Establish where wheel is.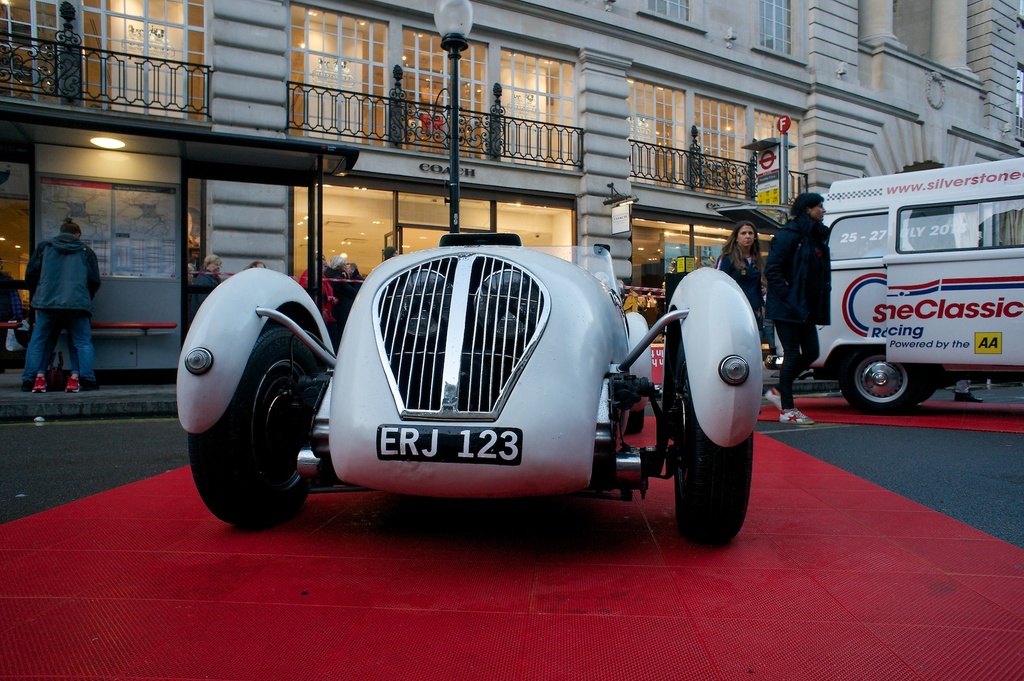
Established at 667,334,748,546.
